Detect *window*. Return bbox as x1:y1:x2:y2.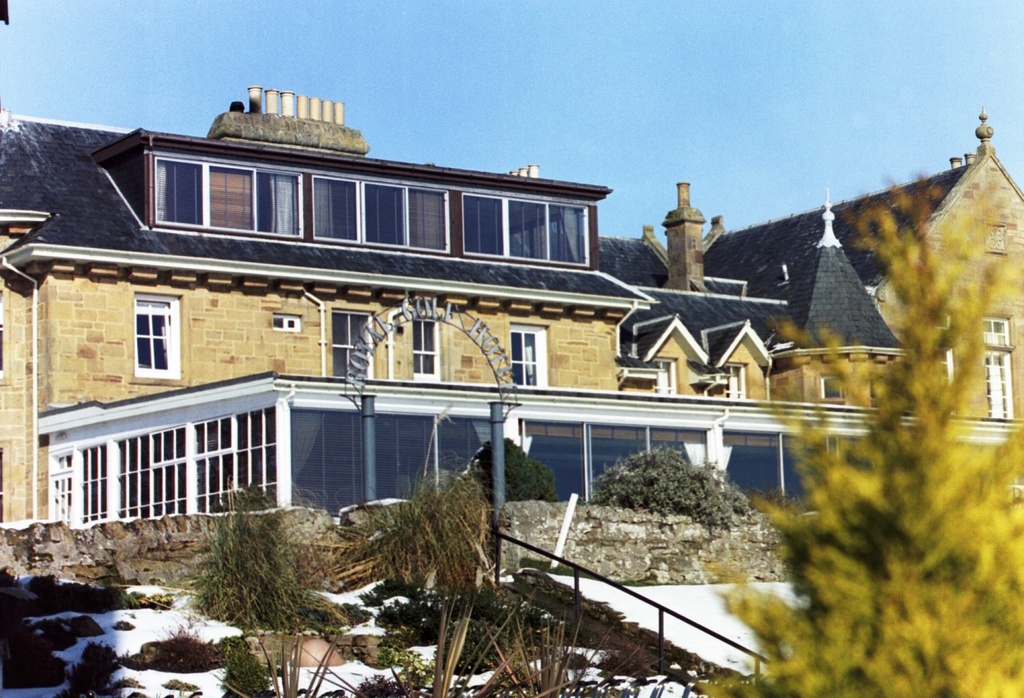
532:201:592:266.
